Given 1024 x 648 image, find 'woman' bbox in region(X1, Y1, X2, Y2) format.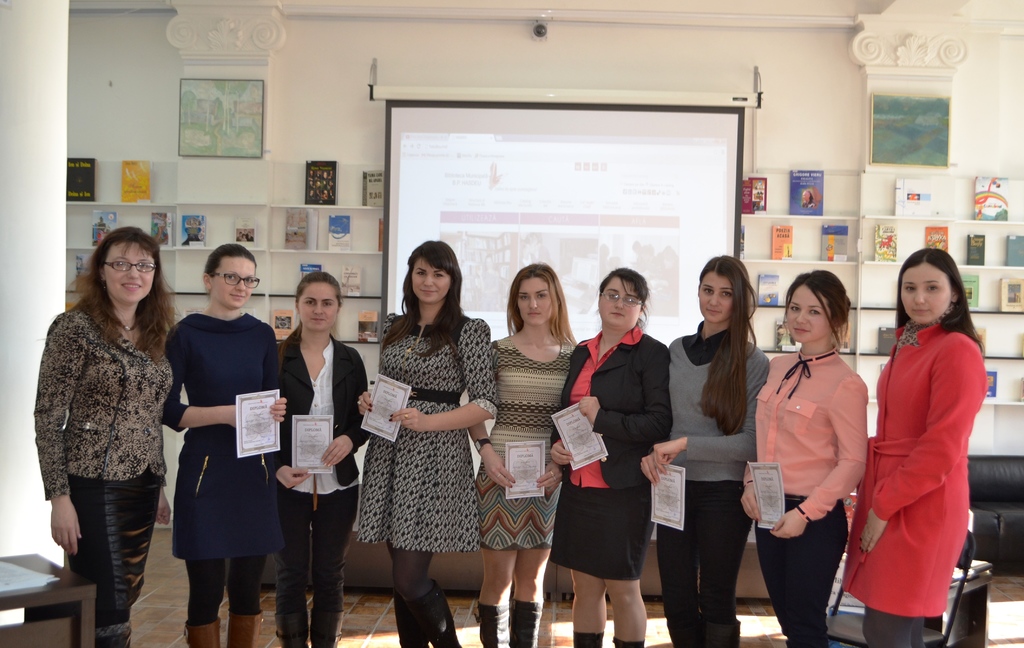
region(359, 239, 499, 647).
